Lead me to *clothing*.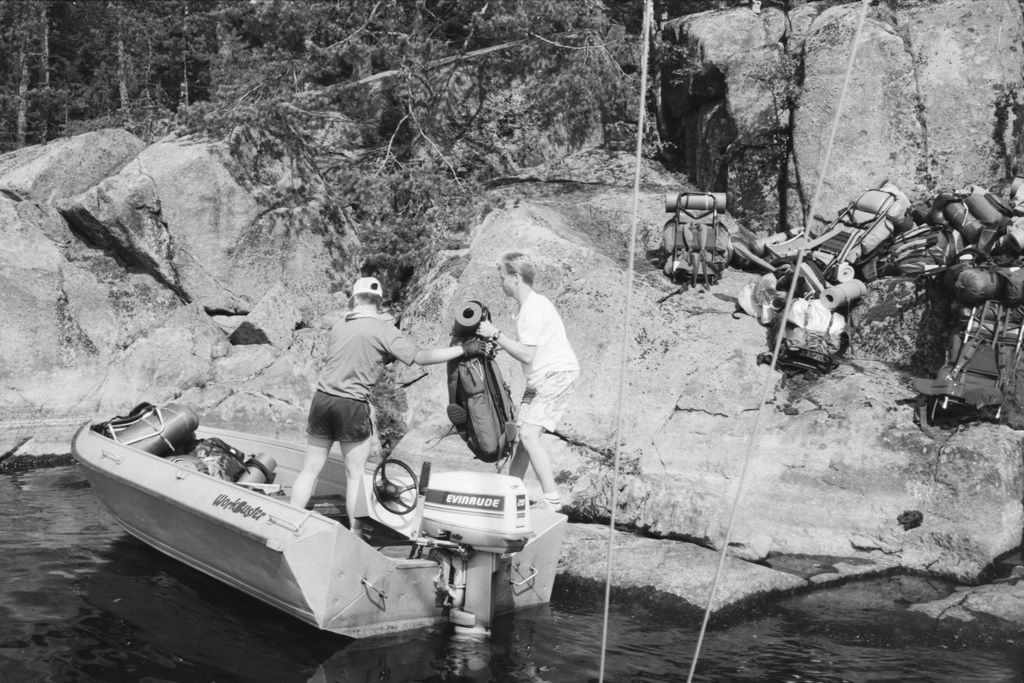
Lead to (297,302,426,454).
